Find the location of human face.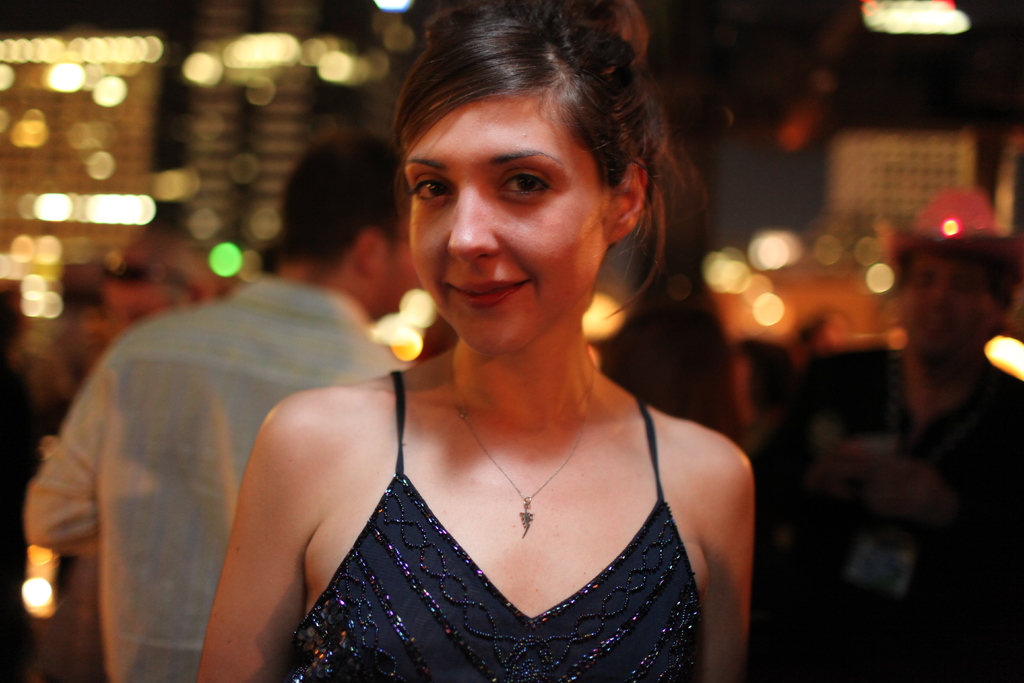
Location: 404:92:605:363.
